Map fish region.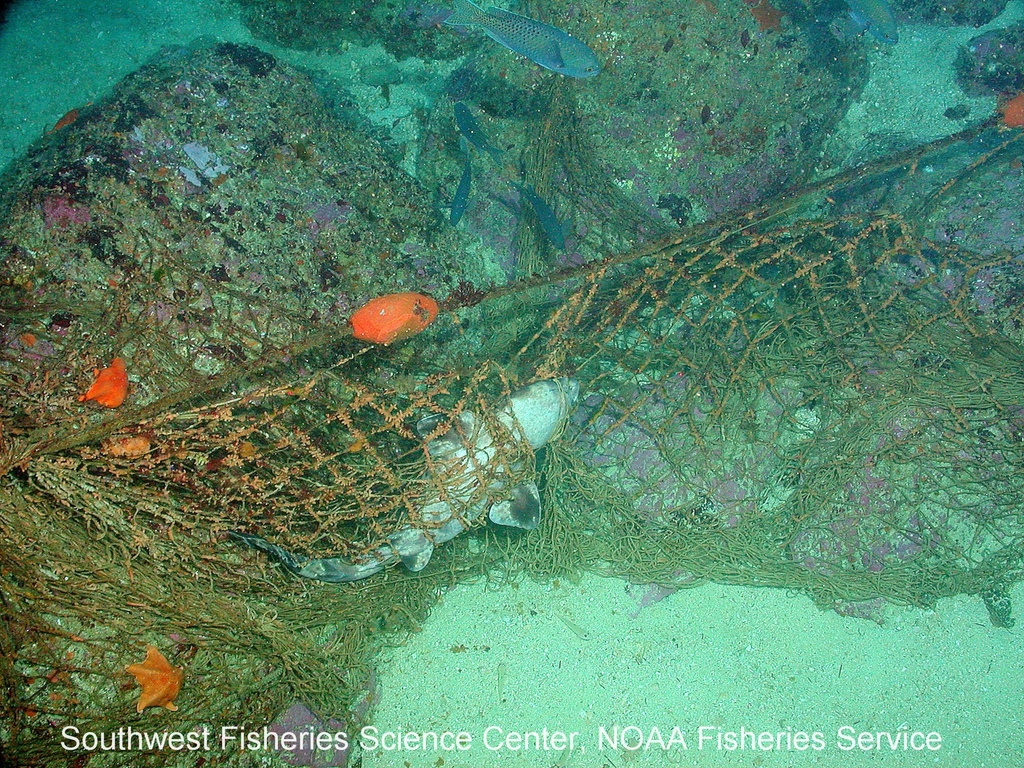
Mapped to x1=86, y1=357, x2=133, y2=415.
